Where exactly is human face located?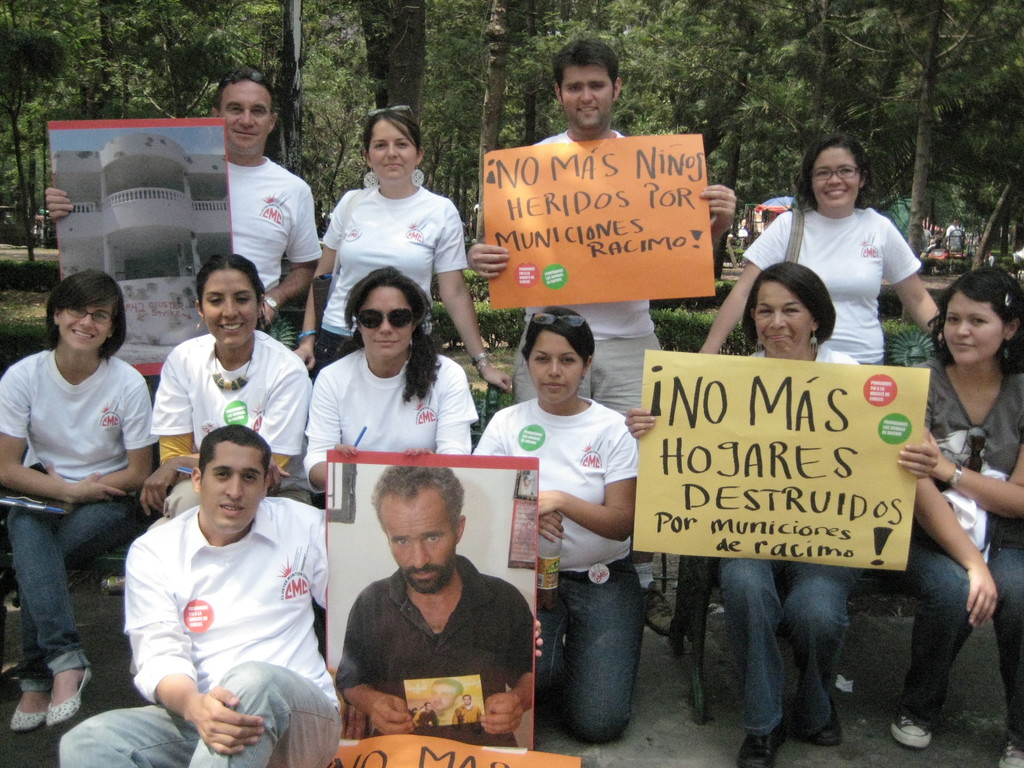
Its bounding box is x1=813, y1=148, x2=861, y2=202.
